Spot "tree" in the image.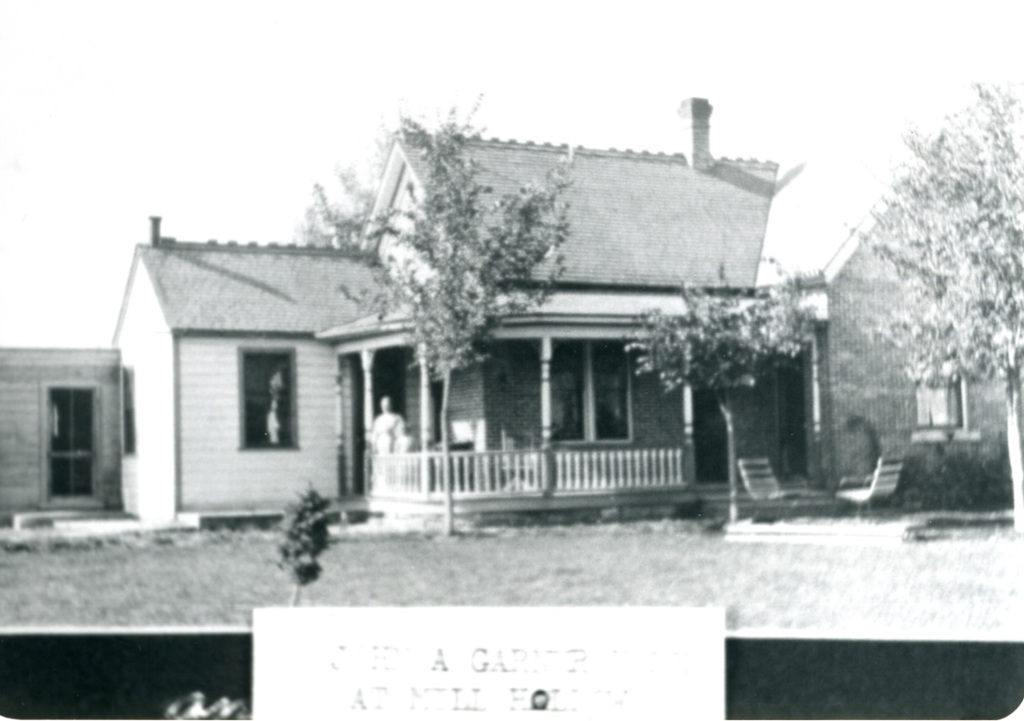
"tree" found at bbox=[337, 92, 584, 537].
